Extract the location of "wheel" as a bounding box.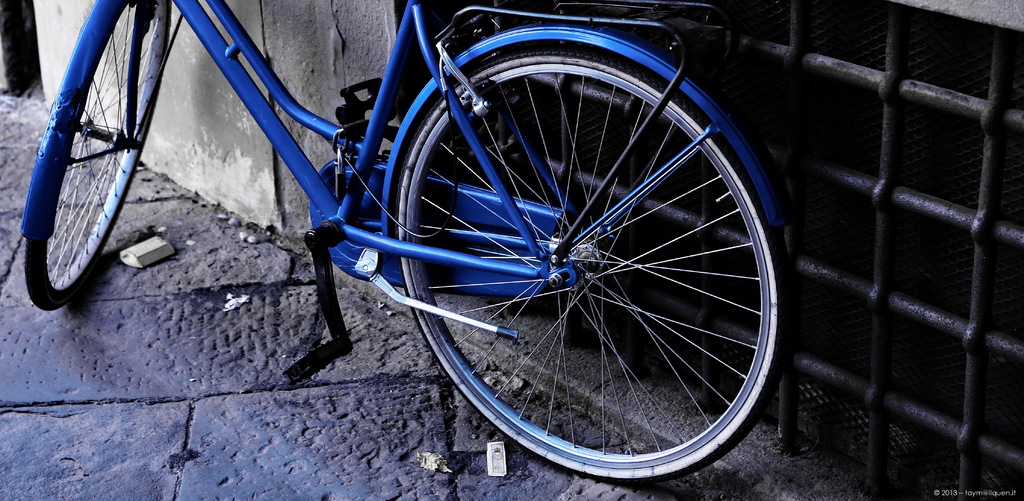
(22, 0, 172, 315).
